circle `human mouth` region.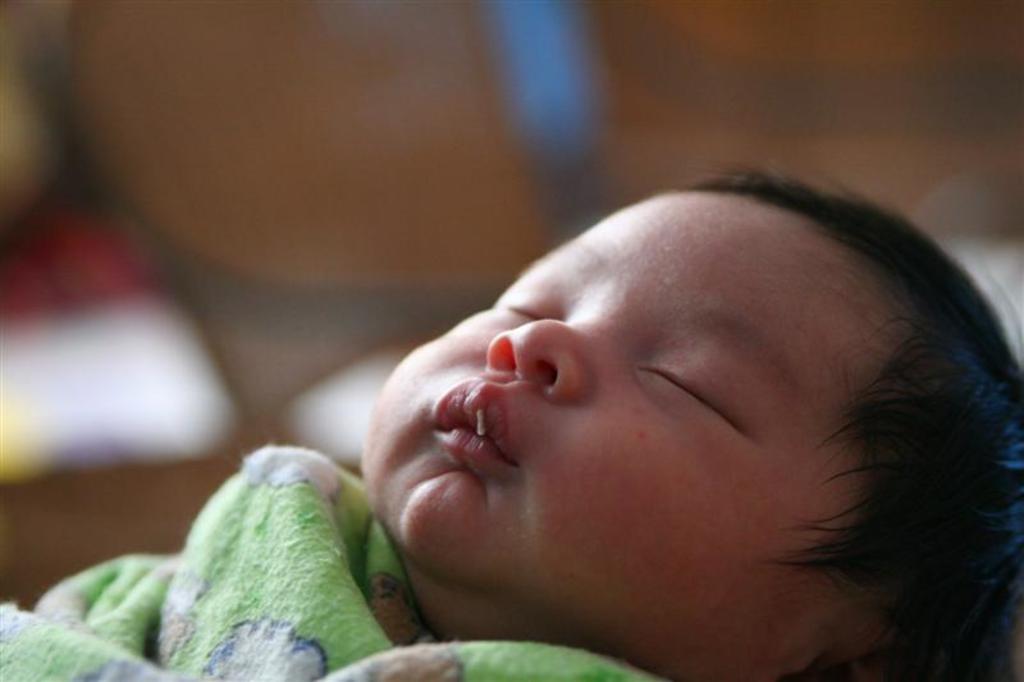
Region: [left=428, top=380, right=513, bottom=462].
